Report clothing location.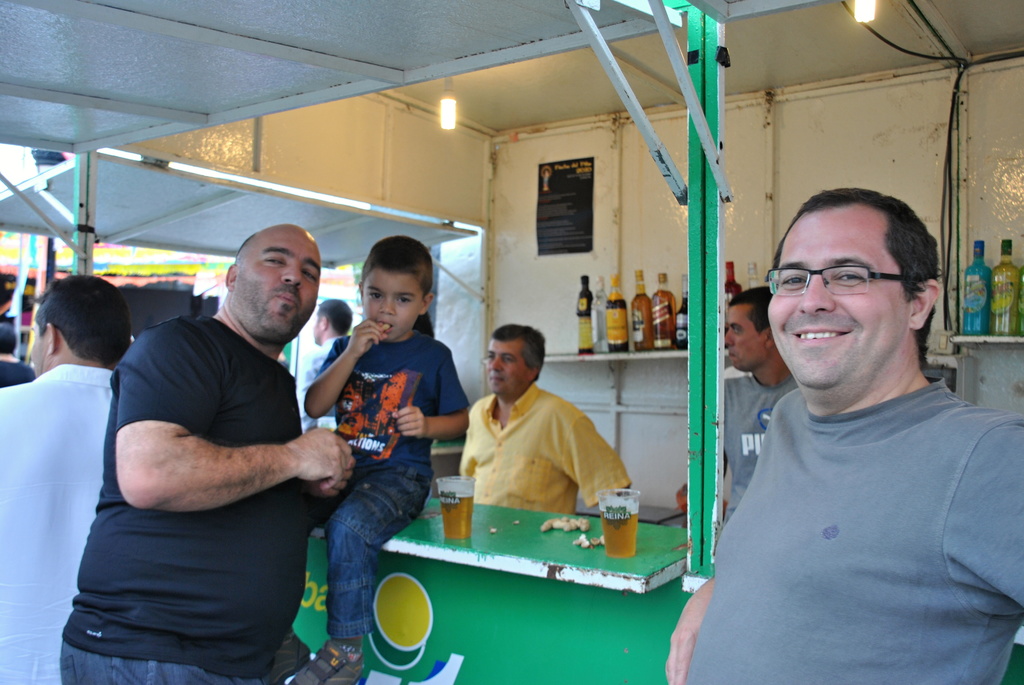
Report: locate(439, 381, 643, 553).
